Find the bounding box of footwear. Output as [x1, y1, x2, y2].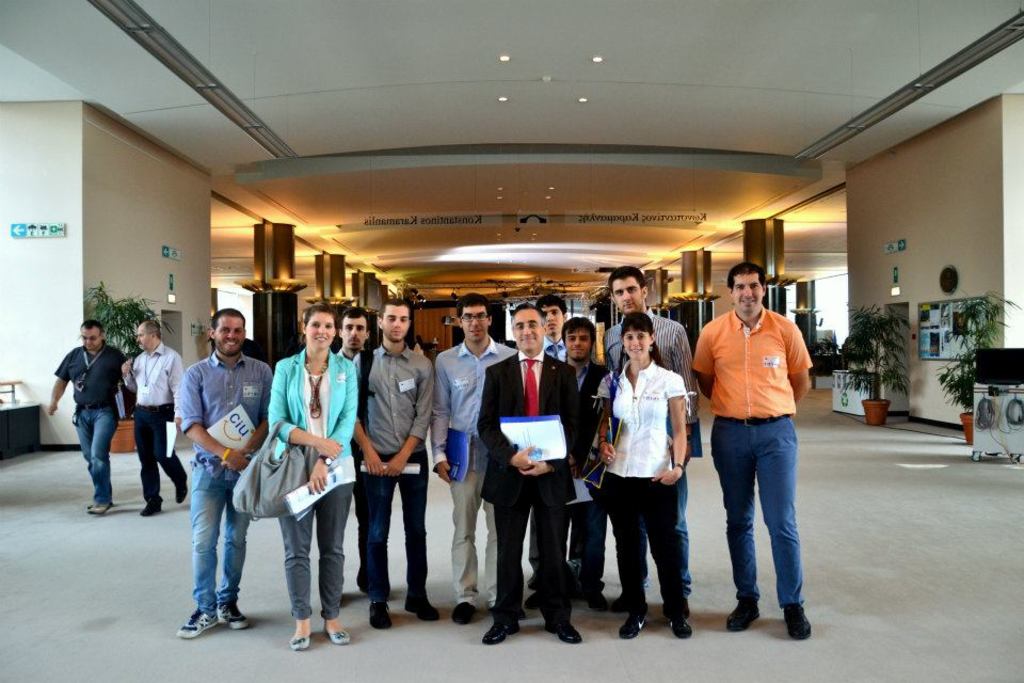
[725, 599, 759, 633].
